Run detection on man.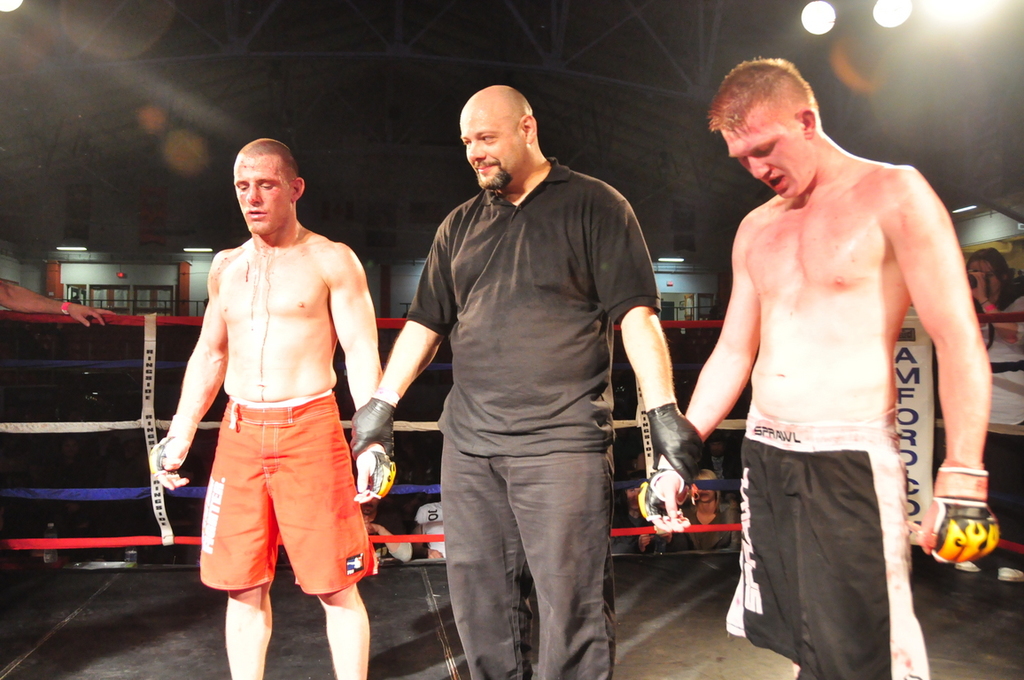
Result: region(349, 86, 704, 679).
